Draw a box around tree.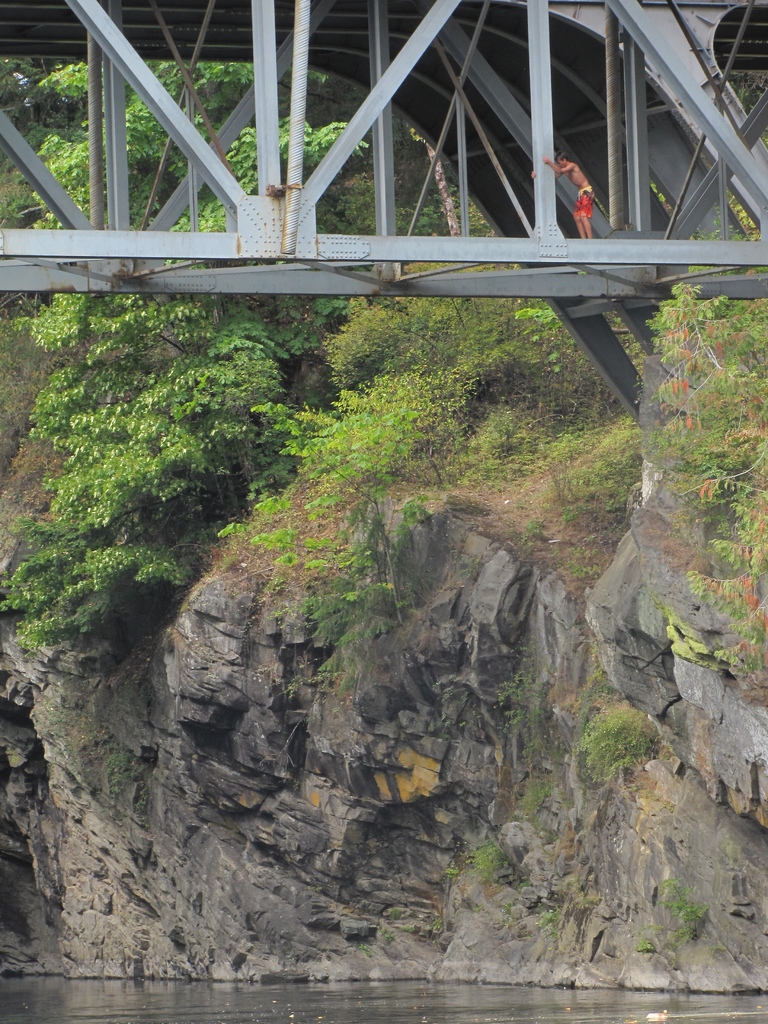
locate(281, 360, 499, 485).
